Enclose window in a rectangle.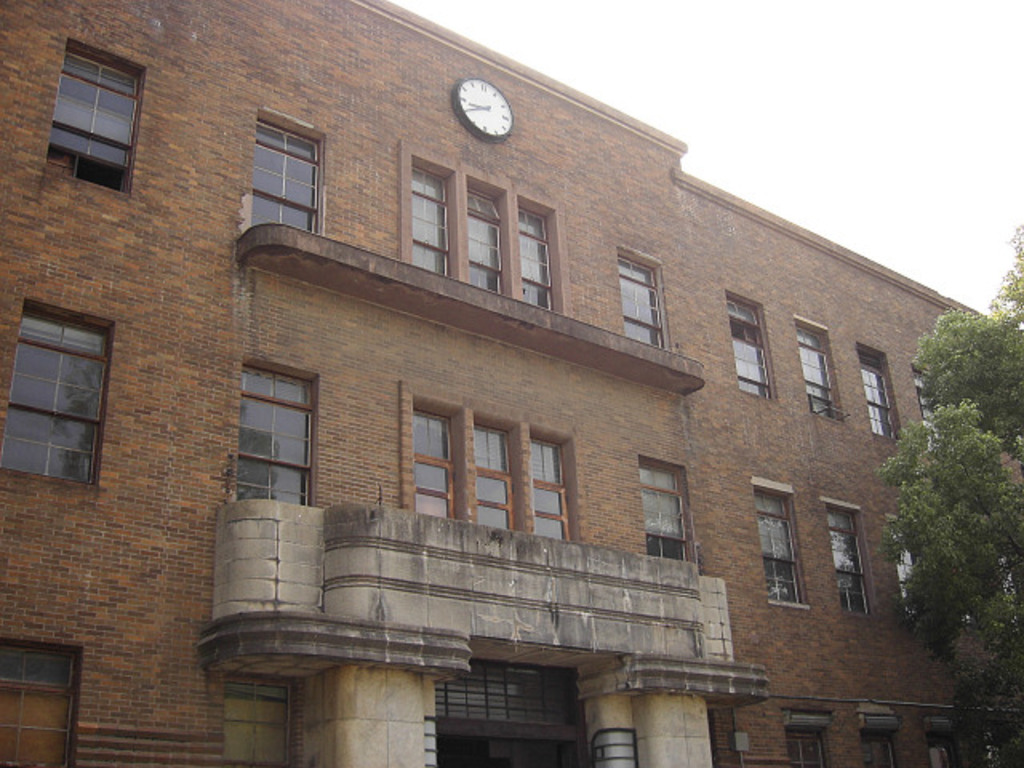
475, 414, 525, 531.
